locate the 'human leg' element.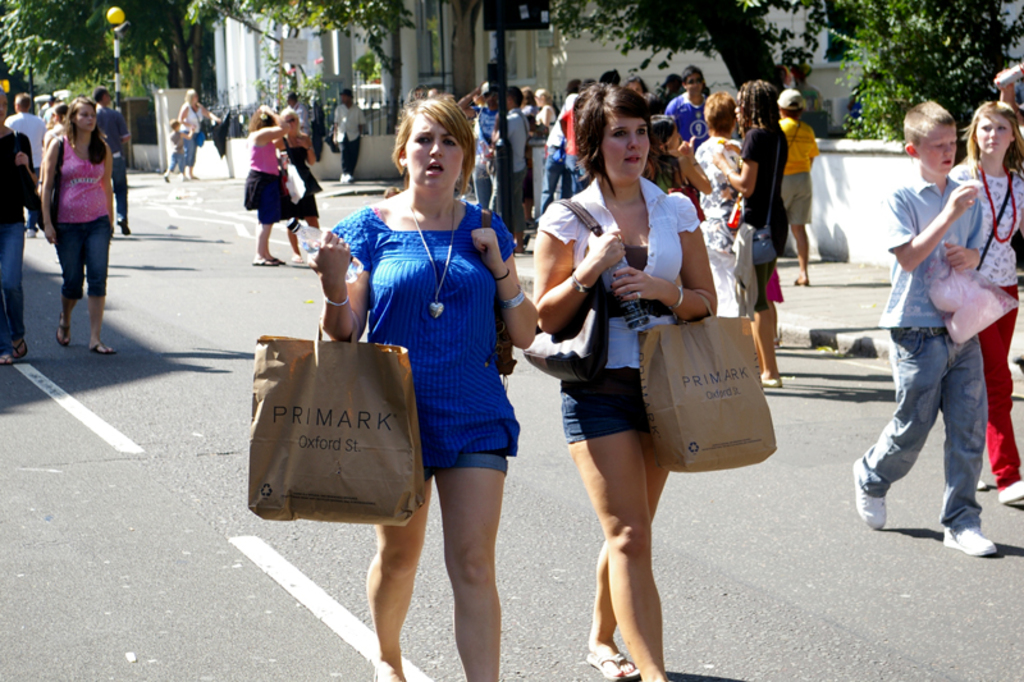
Element bbox: (left=582, top=367, right=669, bottom=681).
